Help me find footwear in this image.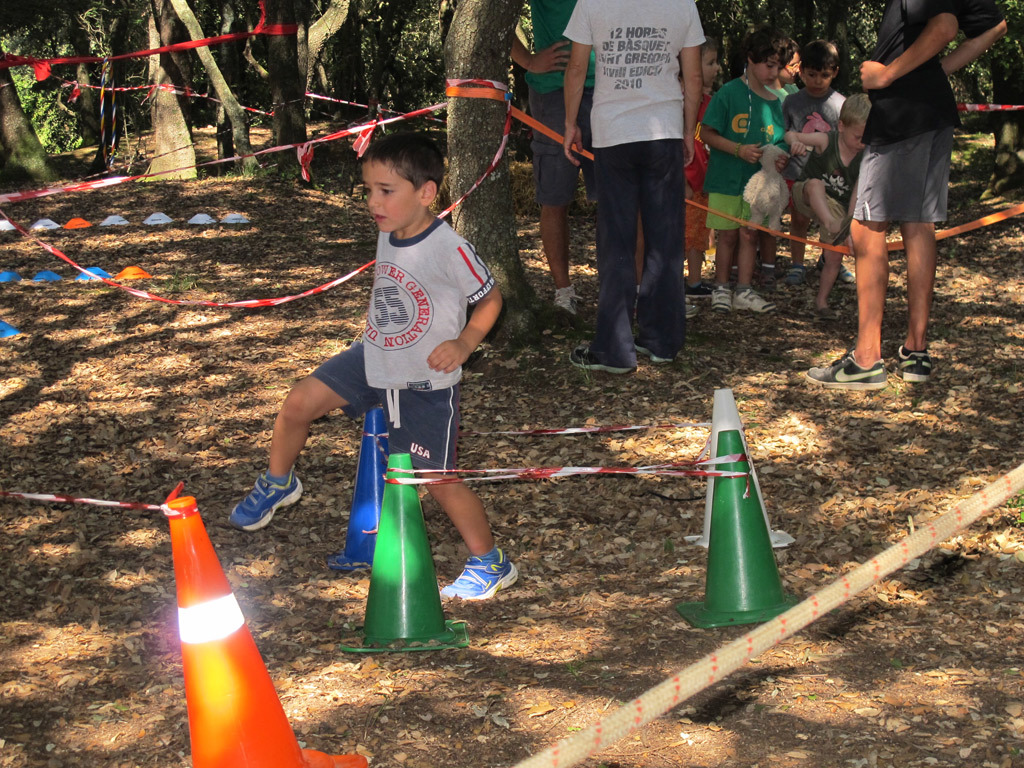
Found it: bbox=[636, 340, 674, 363].
